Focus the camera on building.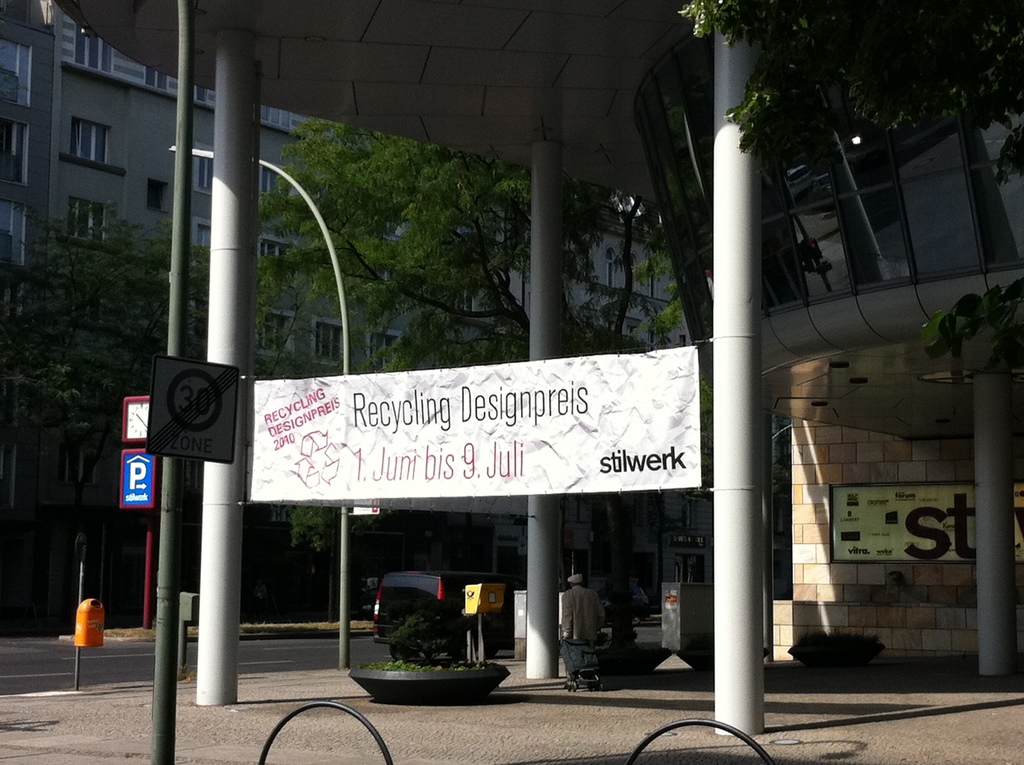
Focus region: bbox(56, 8, 488, 622).
